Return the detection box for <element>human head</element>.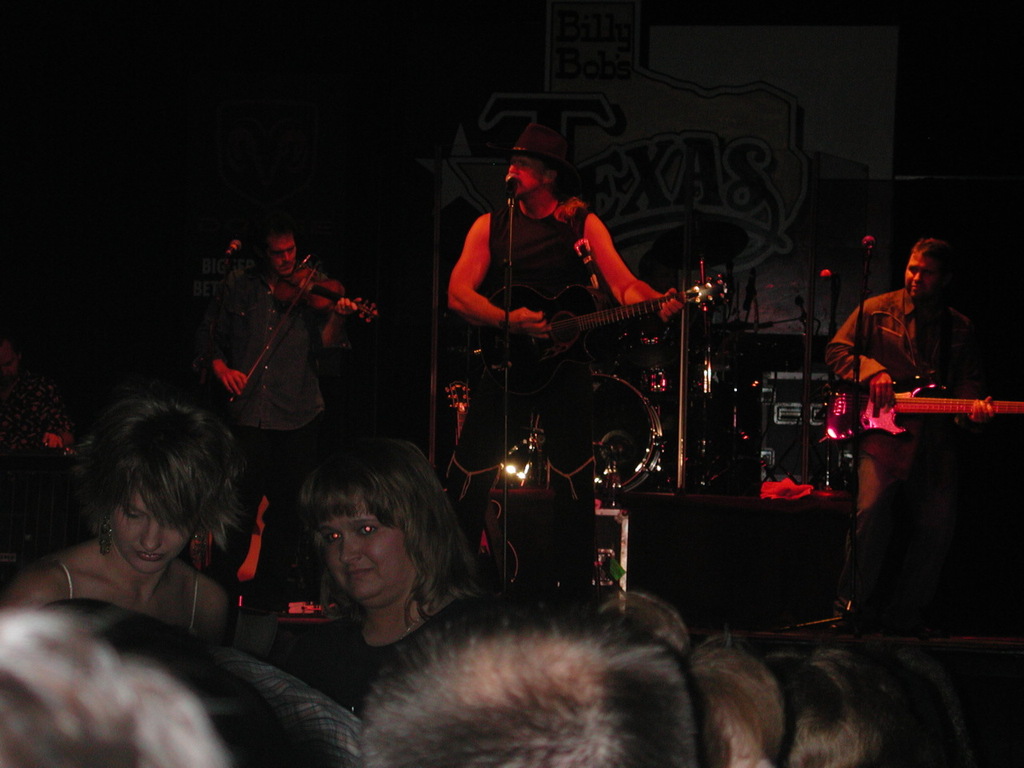
902:239:950:301.
